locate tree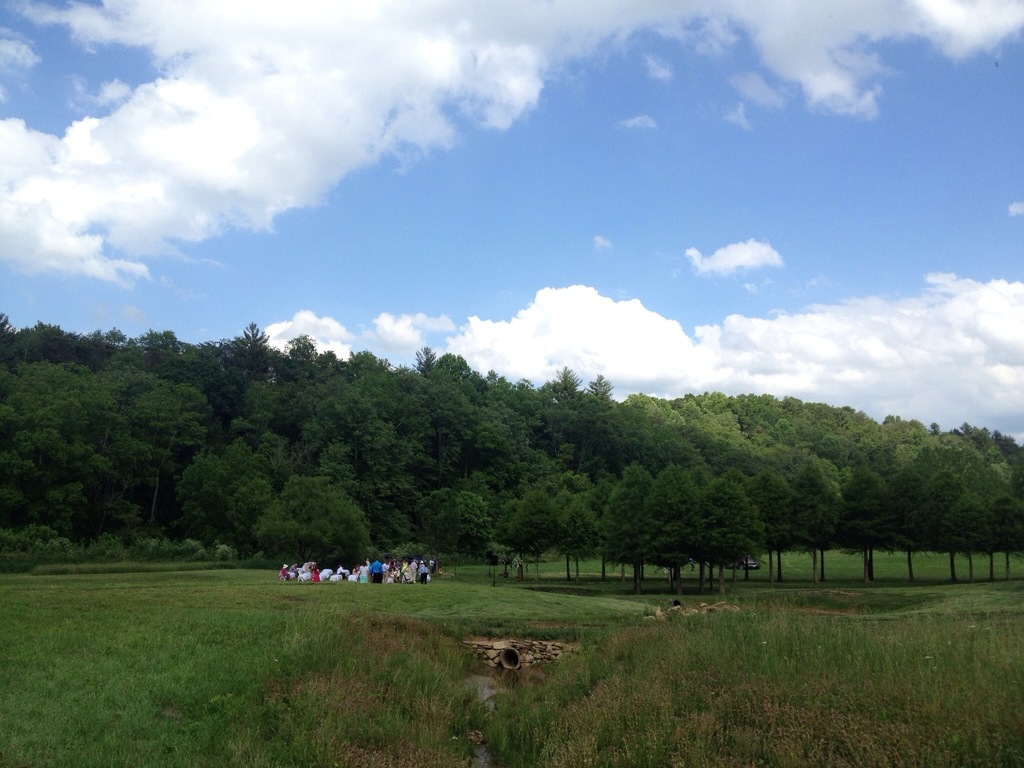
835/464/899/591
